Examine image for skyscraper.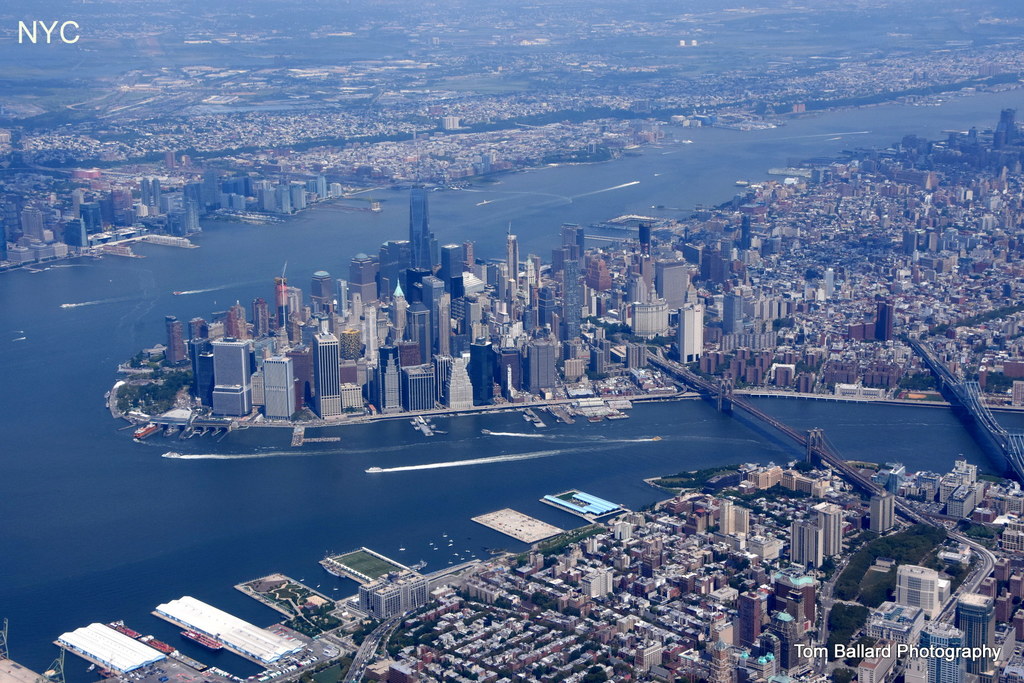
Examination result: (x1=538, y1=284, x2=557, y2=335).
